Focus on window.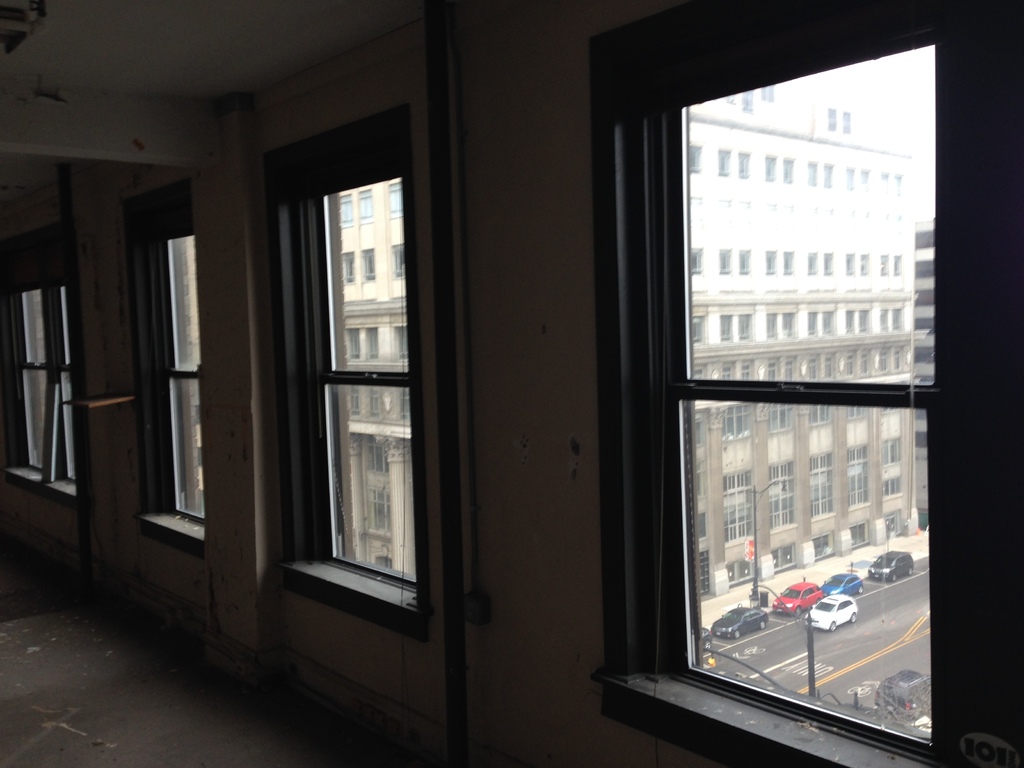
Focused at 859 255 872 275.
